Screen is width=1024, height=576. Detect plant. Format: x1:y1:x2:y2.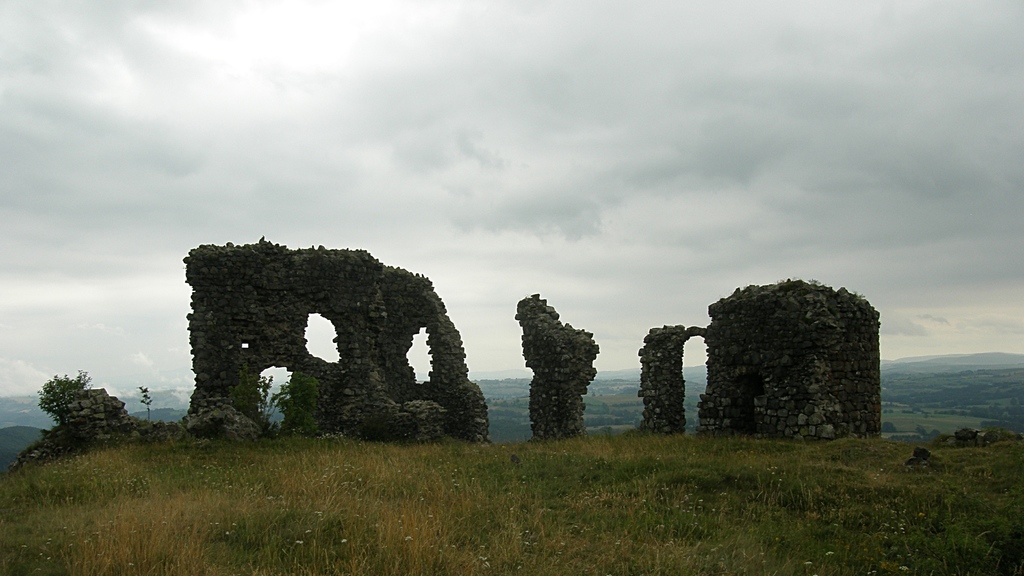
140:383:159:422.
